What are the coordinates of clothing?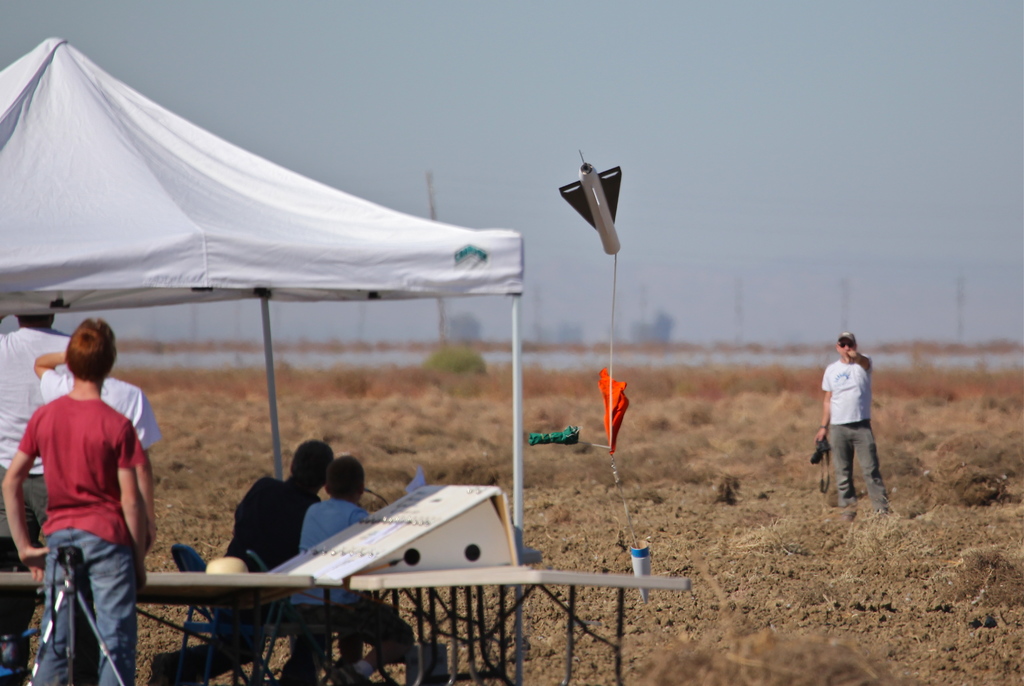
819,338,888,493.
